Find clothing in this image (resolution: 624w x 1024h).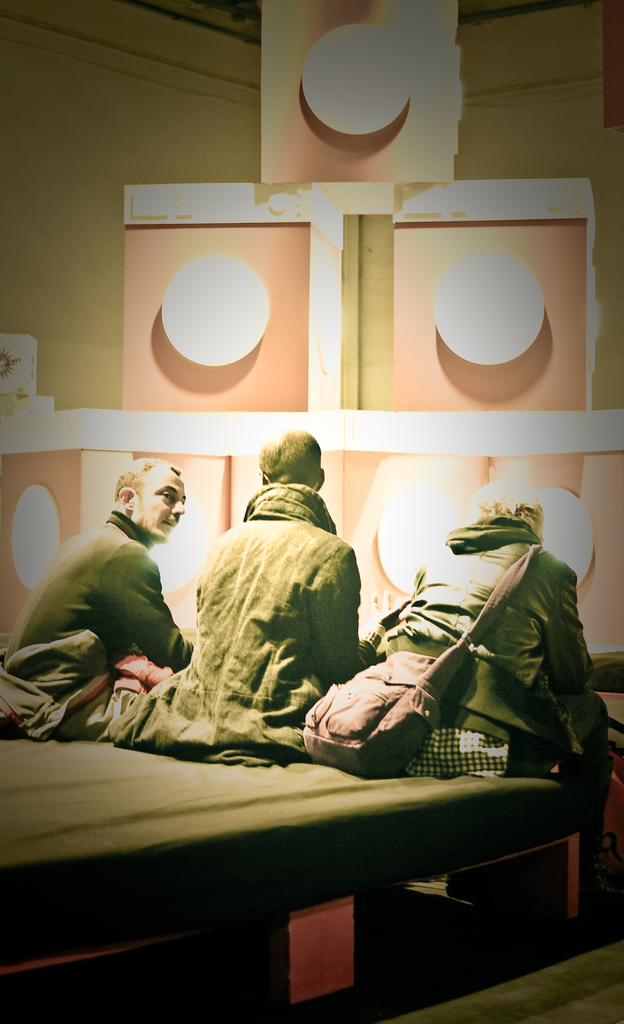
Rect(0, 511, 186, 740).
